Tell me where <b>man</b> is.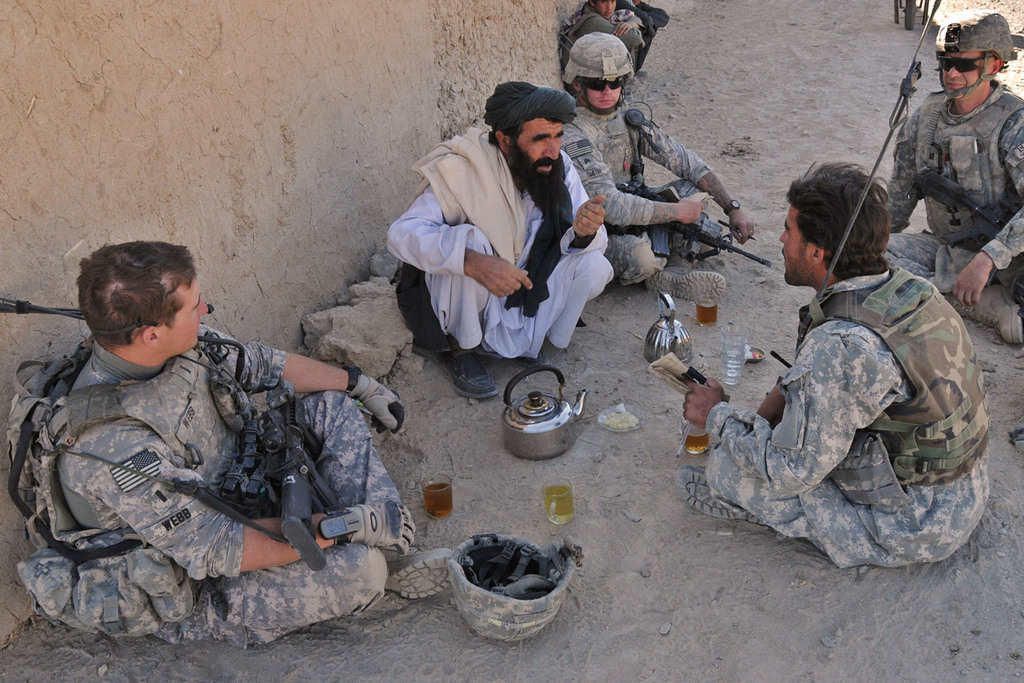
<b>man</b> is at box(612, 0, 674, 78).
